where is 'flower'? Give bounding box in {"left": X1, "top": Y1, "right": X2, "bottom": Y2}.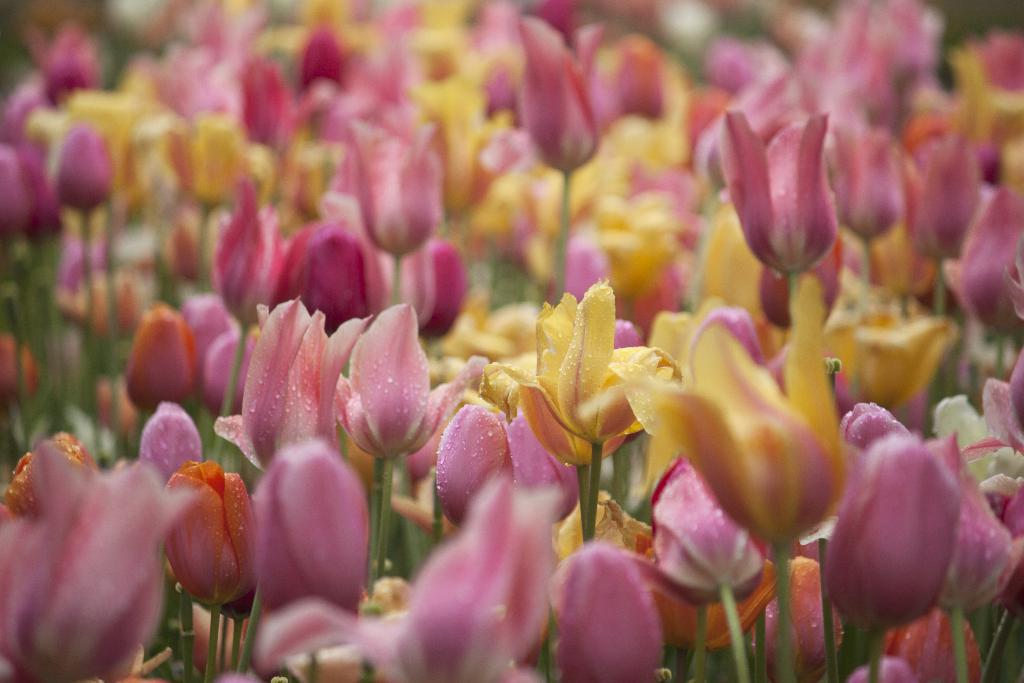
{"left": 298, "top": 20, "right": 346, "bottom": 103}.
